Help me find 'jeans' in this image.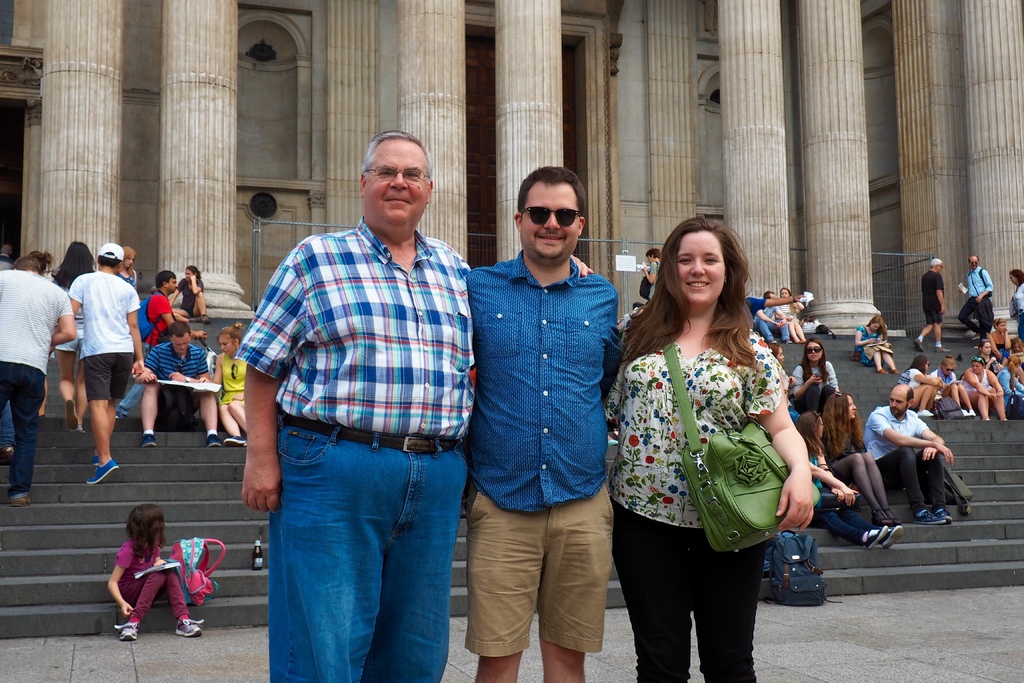
Found it: select_region(884, 453, 951, 511).
